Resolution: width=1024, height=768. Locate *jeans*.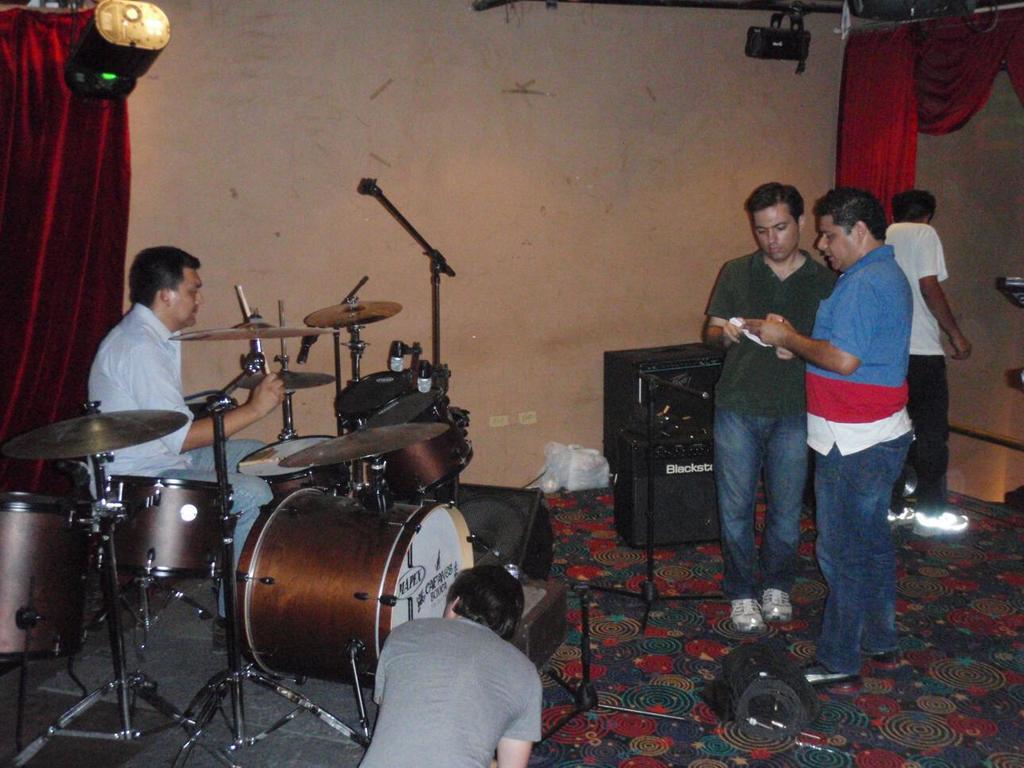
Rect(717, 404, 802, 601).
